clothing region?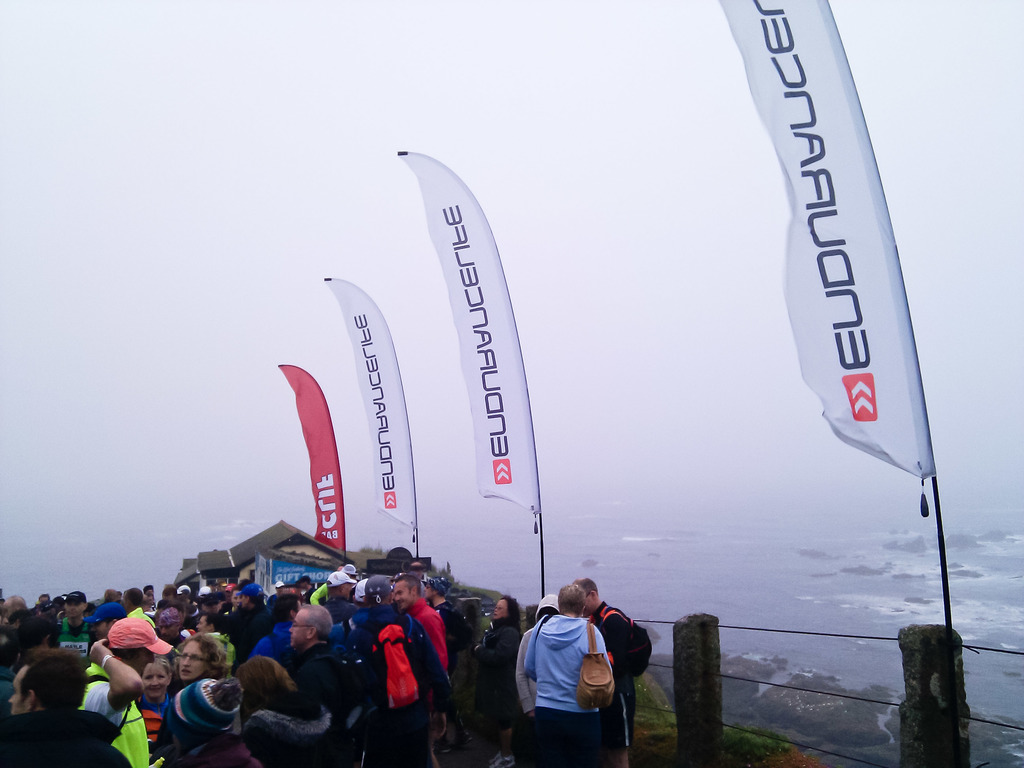
[left=124, top=602, right=156, bottom=631]
